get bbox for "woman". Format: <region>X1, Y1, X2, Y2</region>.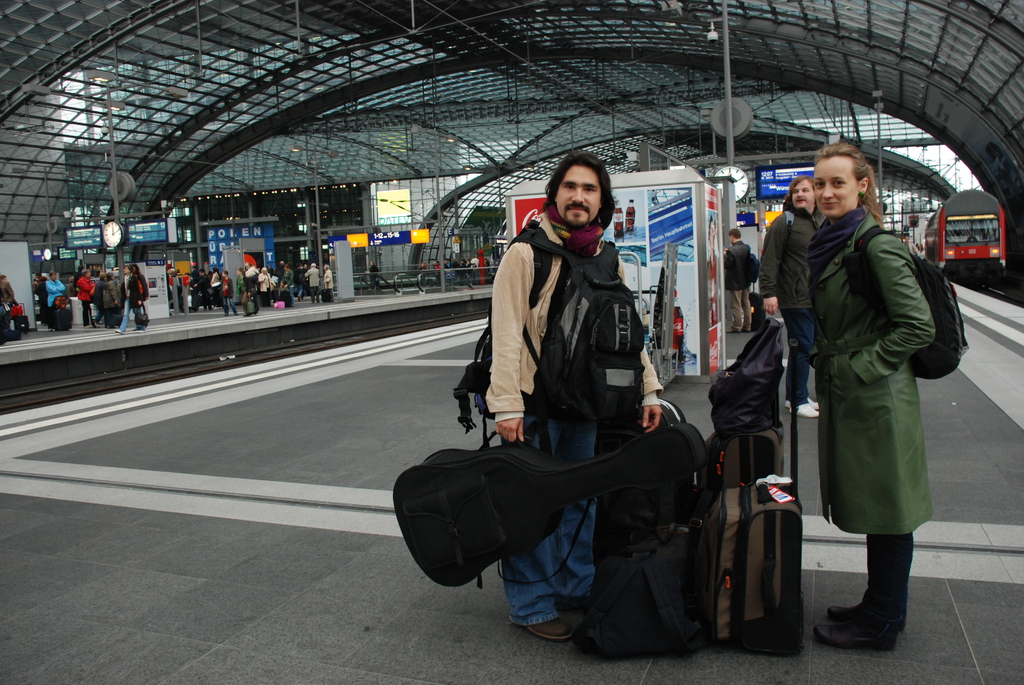
<region>133, 259, 154, 309</region>.
